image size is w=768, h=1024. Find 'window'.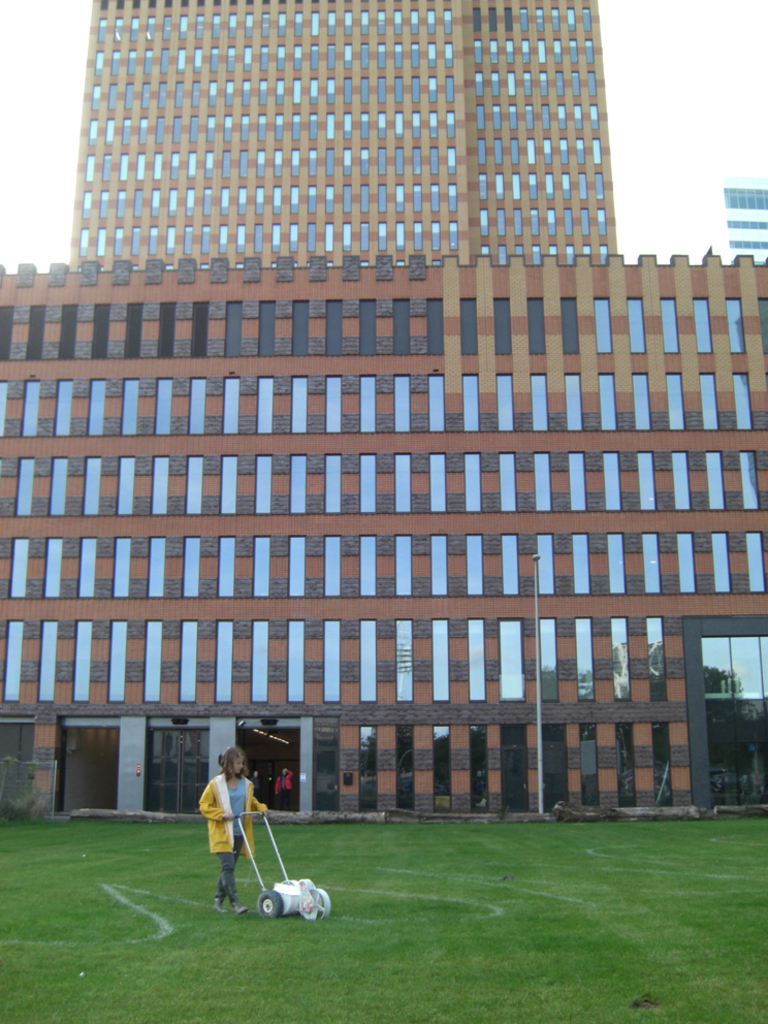
bbox(359, 376, 375, 434).
